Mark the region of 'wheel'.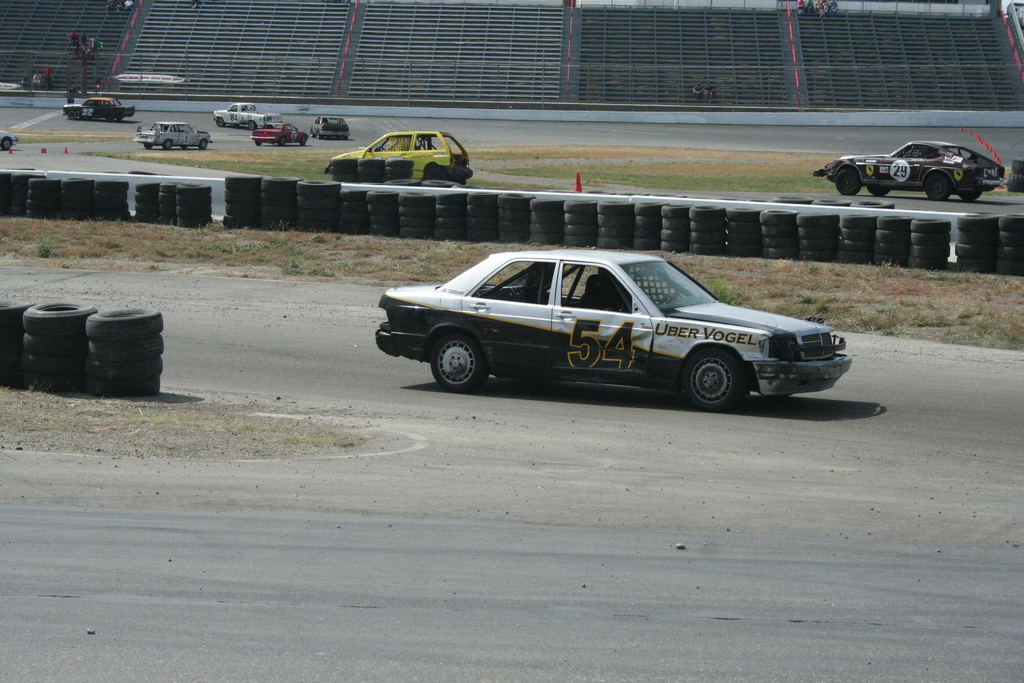
Region: select_region(3, 137, 13, 151).
